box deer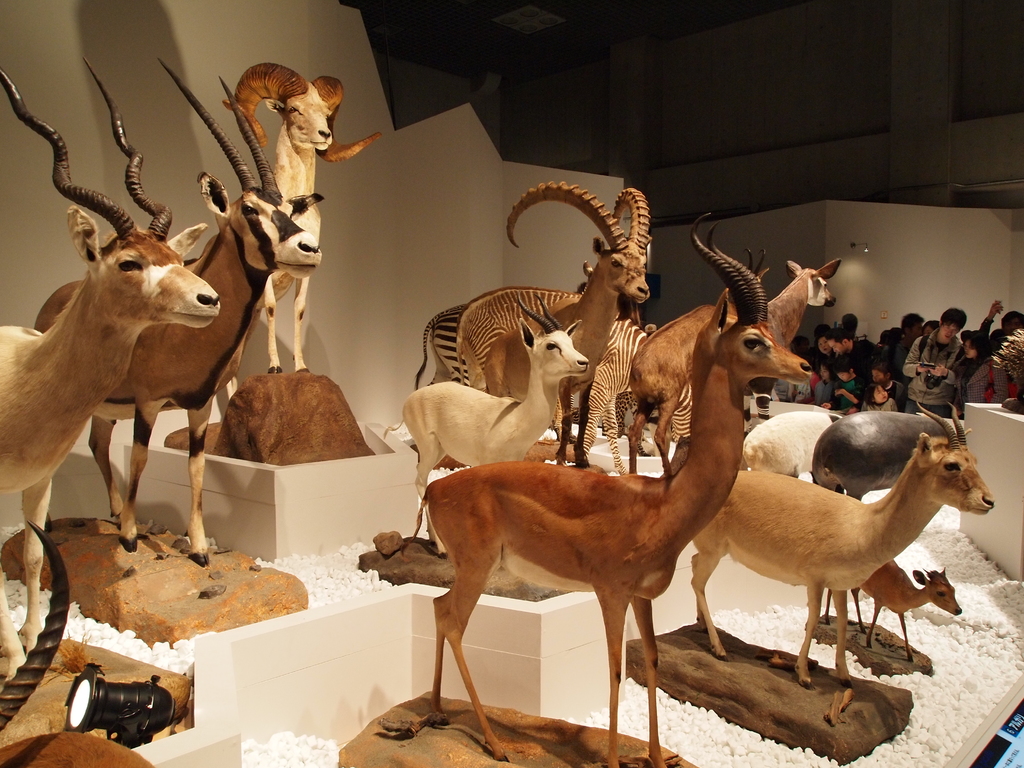
locate(420, 208, 813, 760)
